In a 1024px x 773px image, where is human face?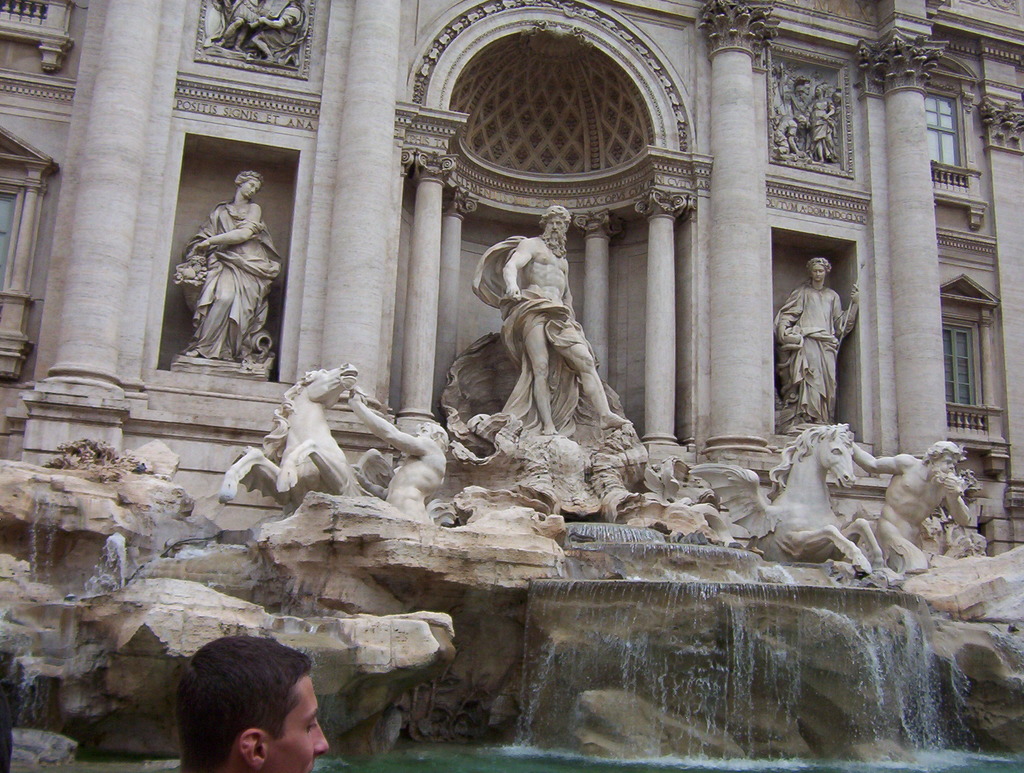
<box>931,461,952,480</box>.
